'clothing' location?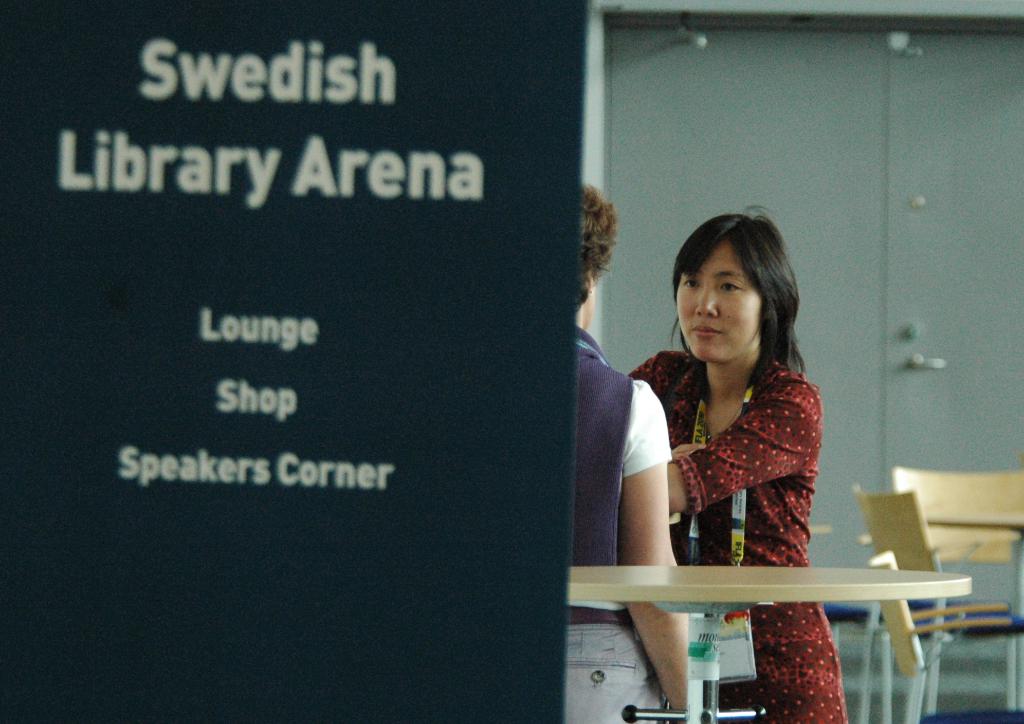
596 298 847 669
